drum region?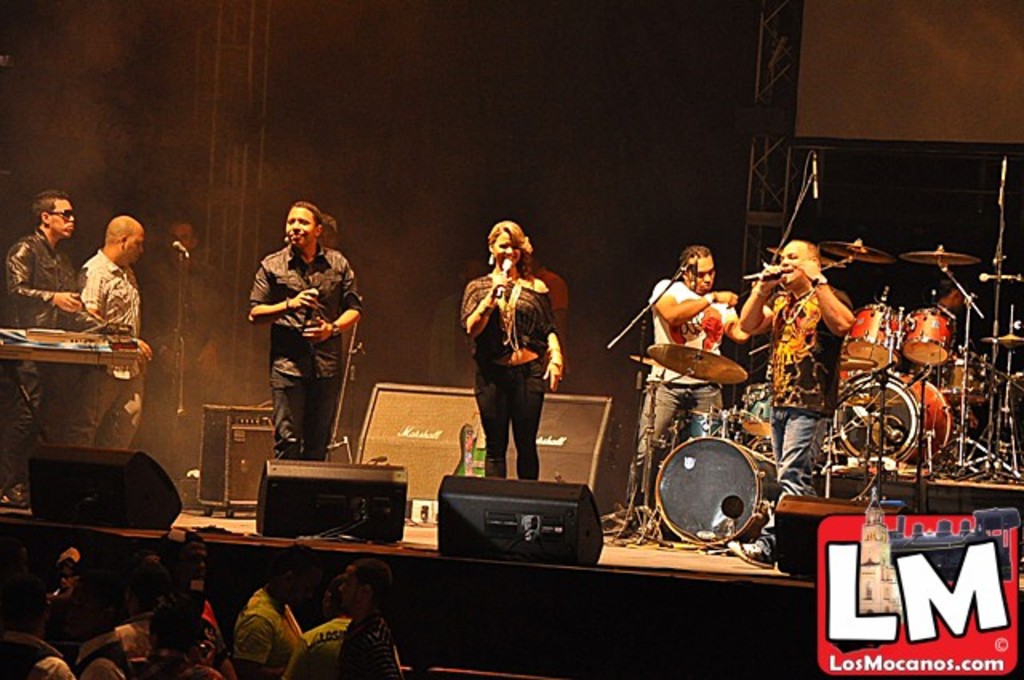
(left=672, top=413, right=733, bottom=440)
